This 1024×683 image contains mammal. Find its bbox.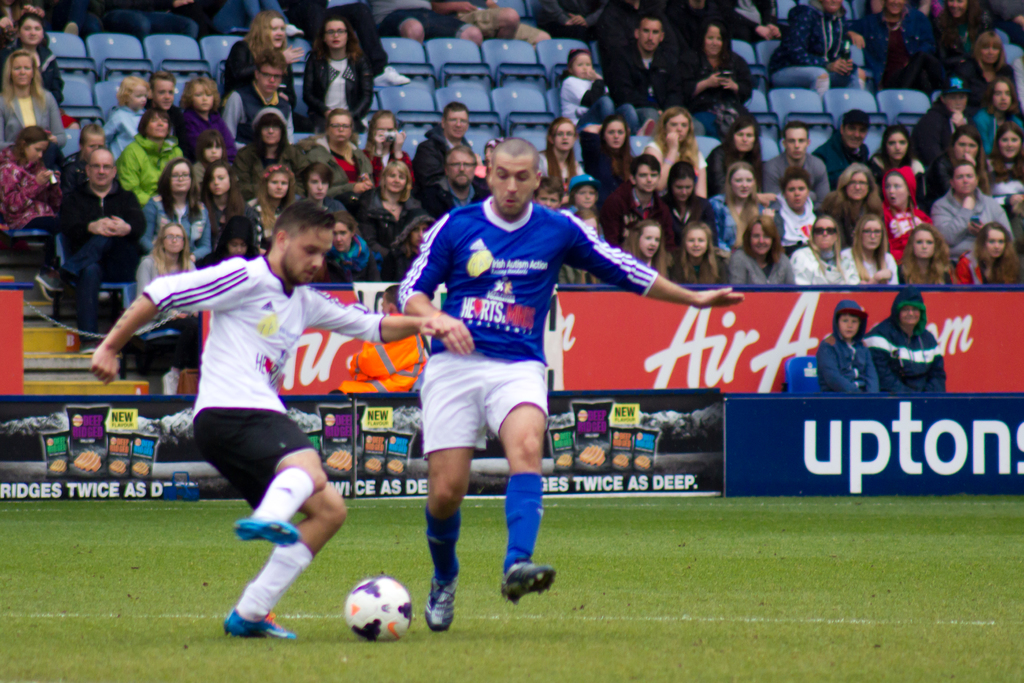
x1=612, y1=12, x2=688, y2=130.
